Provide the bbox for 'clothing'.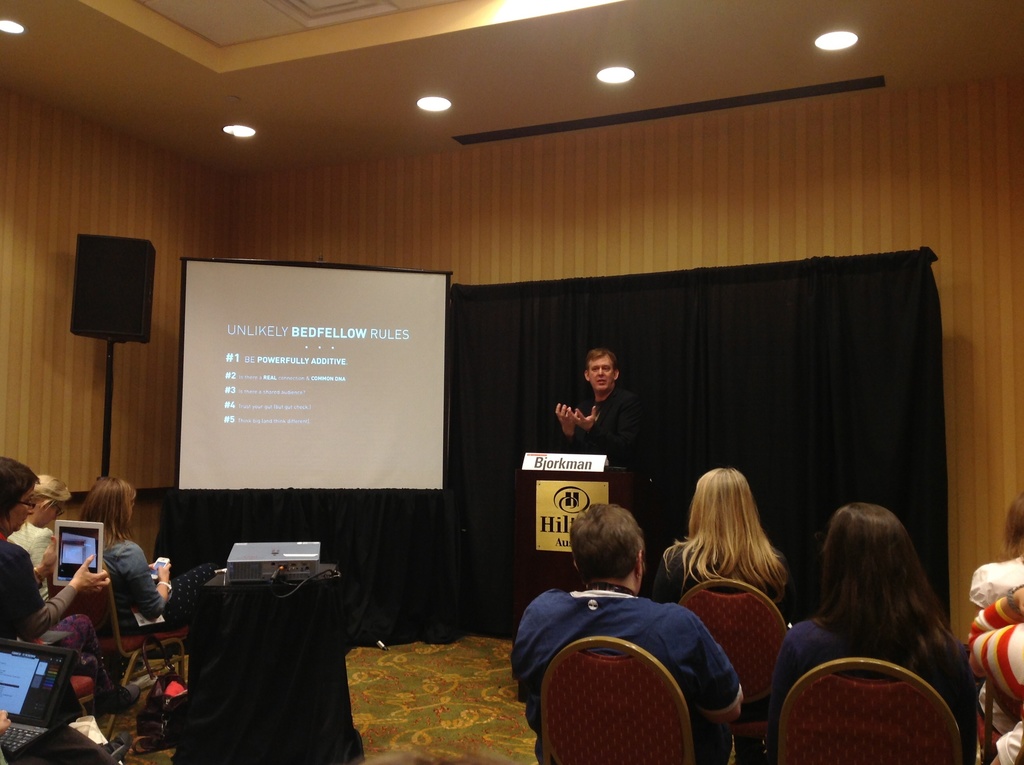
x1=521, y1=561, x2=746, y2=744.
